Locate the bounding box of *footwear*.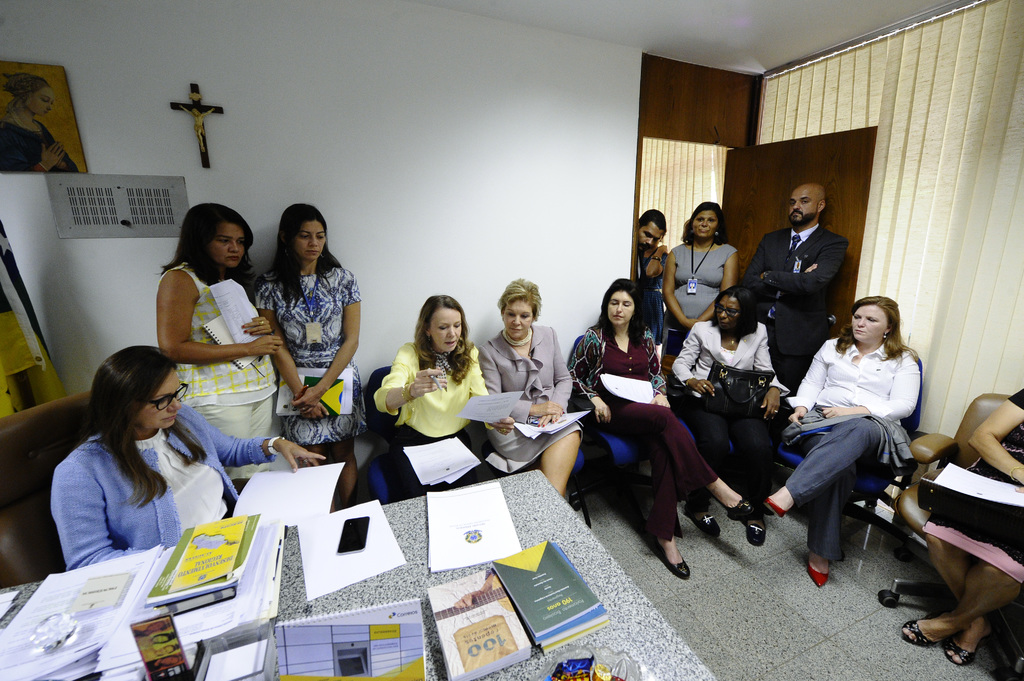
Bounding box: Rect(758, 486, 788, 520).
